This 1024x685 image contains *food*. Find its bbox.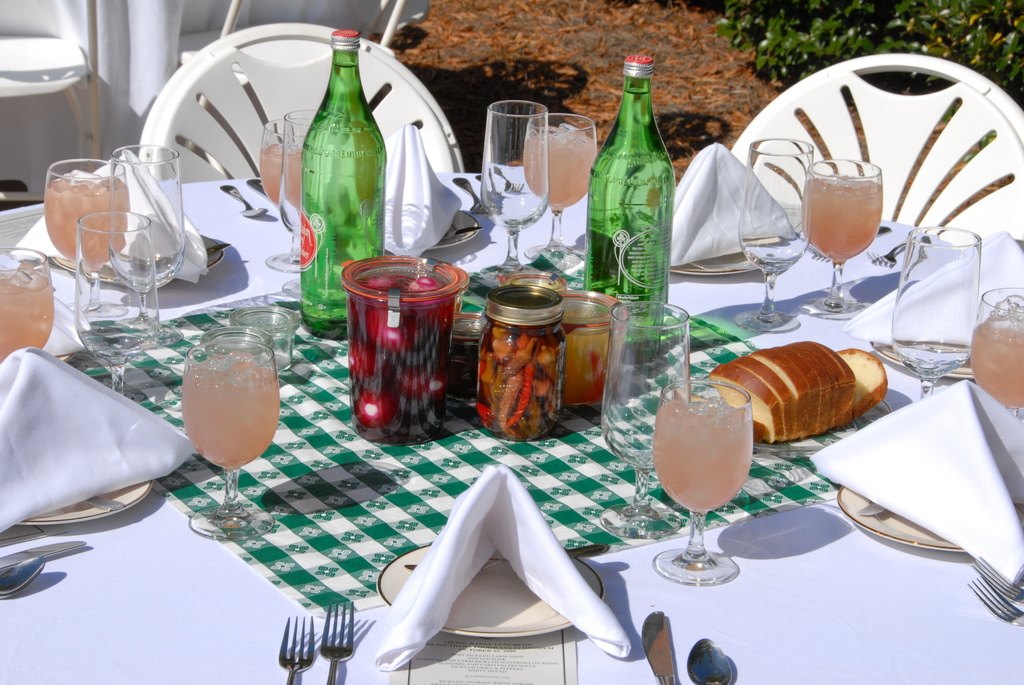
[468, 308, 554, 432].
